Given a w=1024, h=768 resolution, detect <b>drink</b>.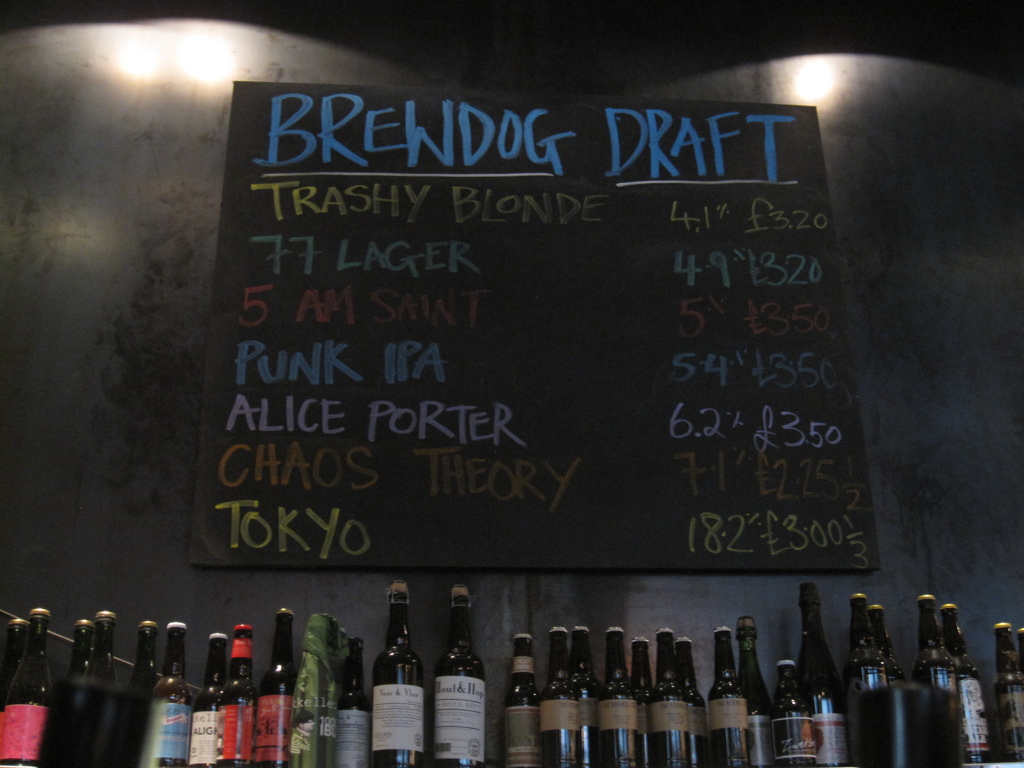
(370,580,423,767).
